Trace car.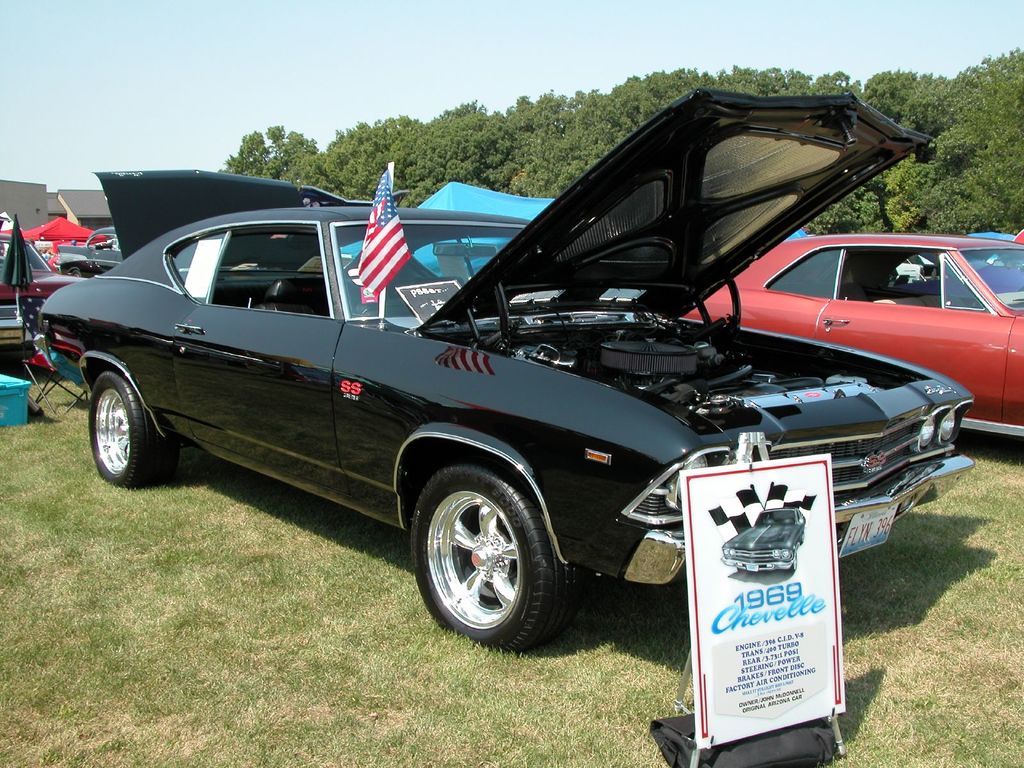
Traced to box=[32, 90, 982, 662].
